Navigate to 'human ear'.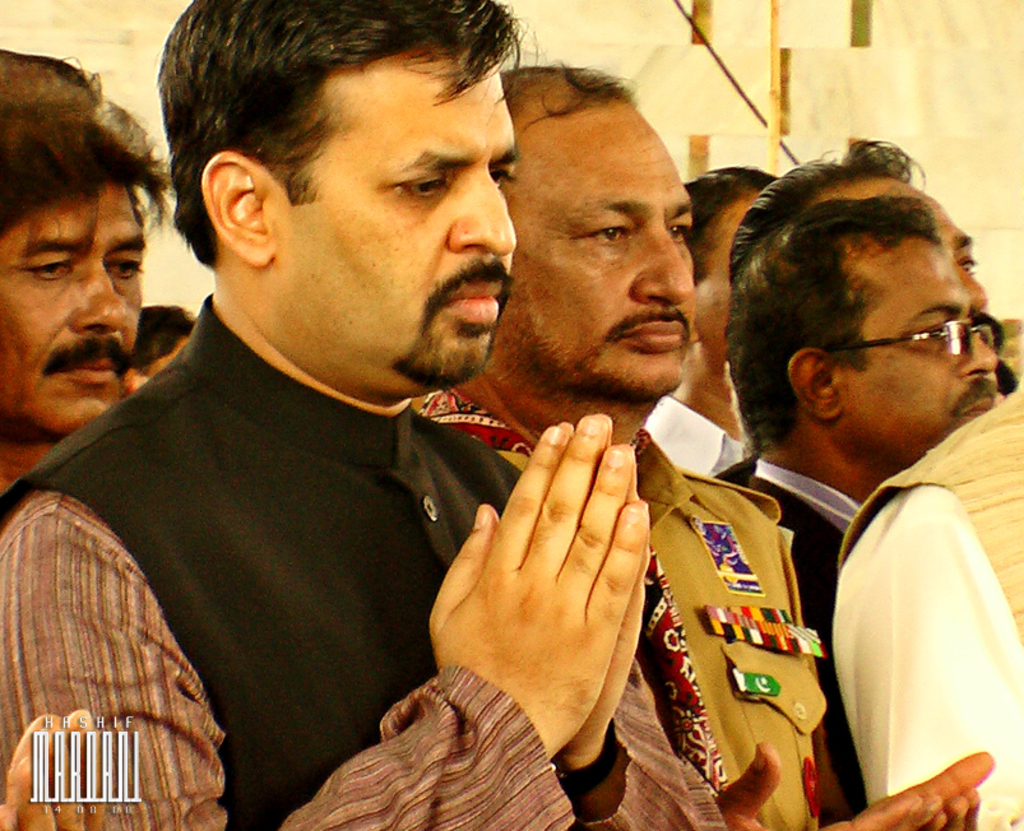
Navigation target: 787:348:844:422.
